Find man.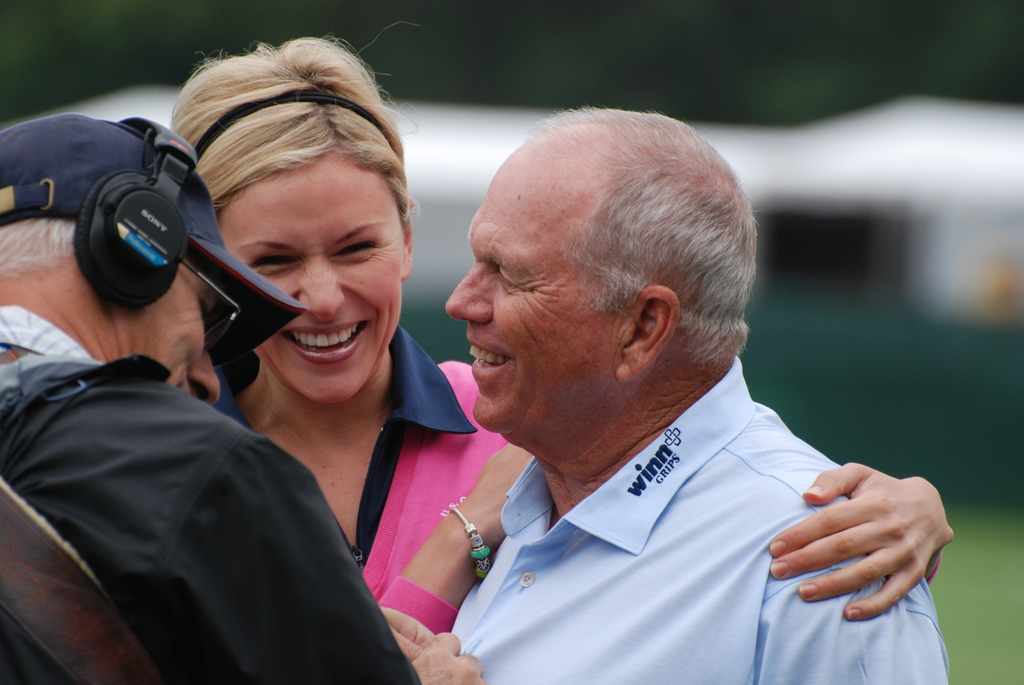
{"left": 0, "top": 114, "right": 431, "bottom": 684}.
